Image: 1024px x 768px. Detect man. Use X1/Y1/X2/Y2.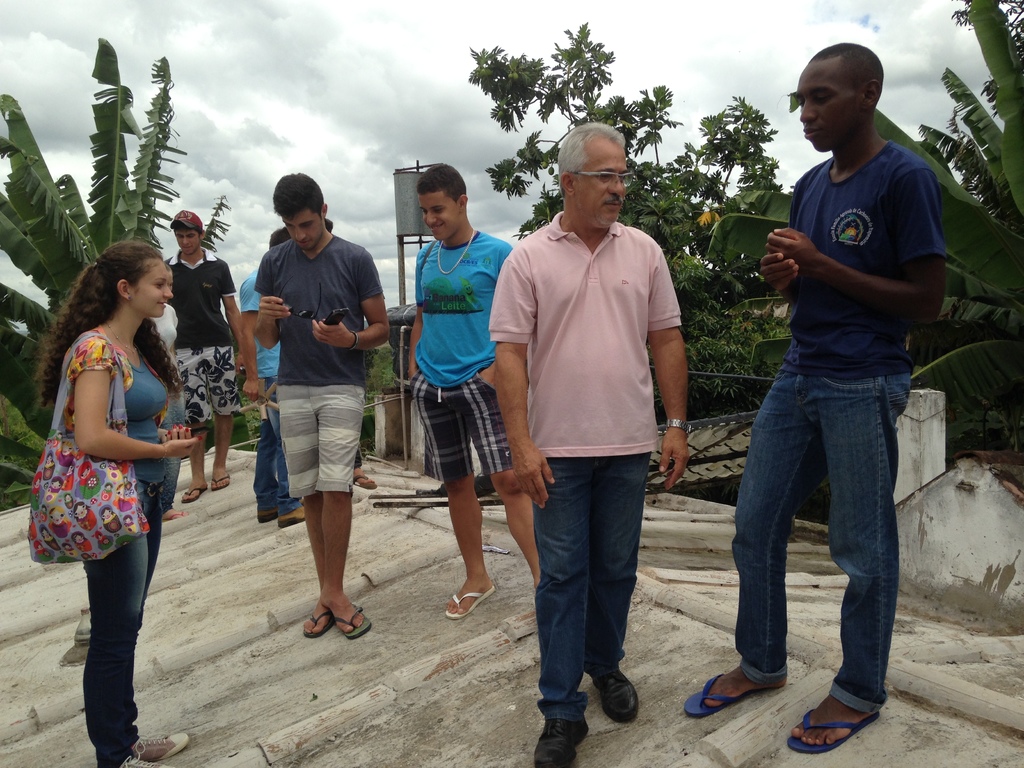
488/124/691/767.
